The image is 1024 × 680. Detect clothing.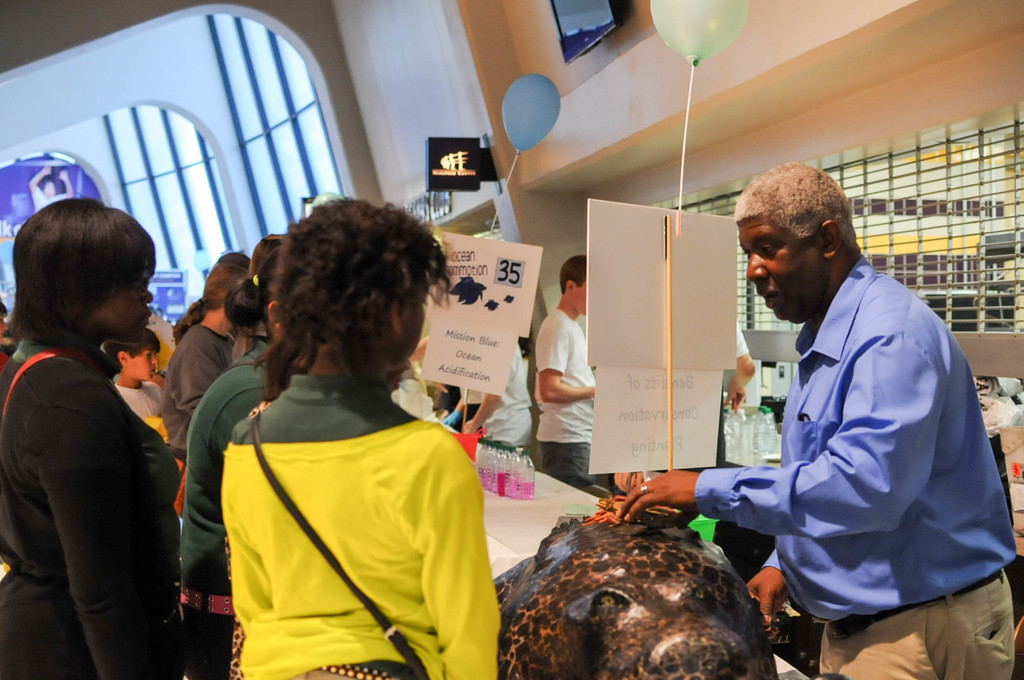
Detection: <bbox>532, 310, 616, 490</bbox>.
